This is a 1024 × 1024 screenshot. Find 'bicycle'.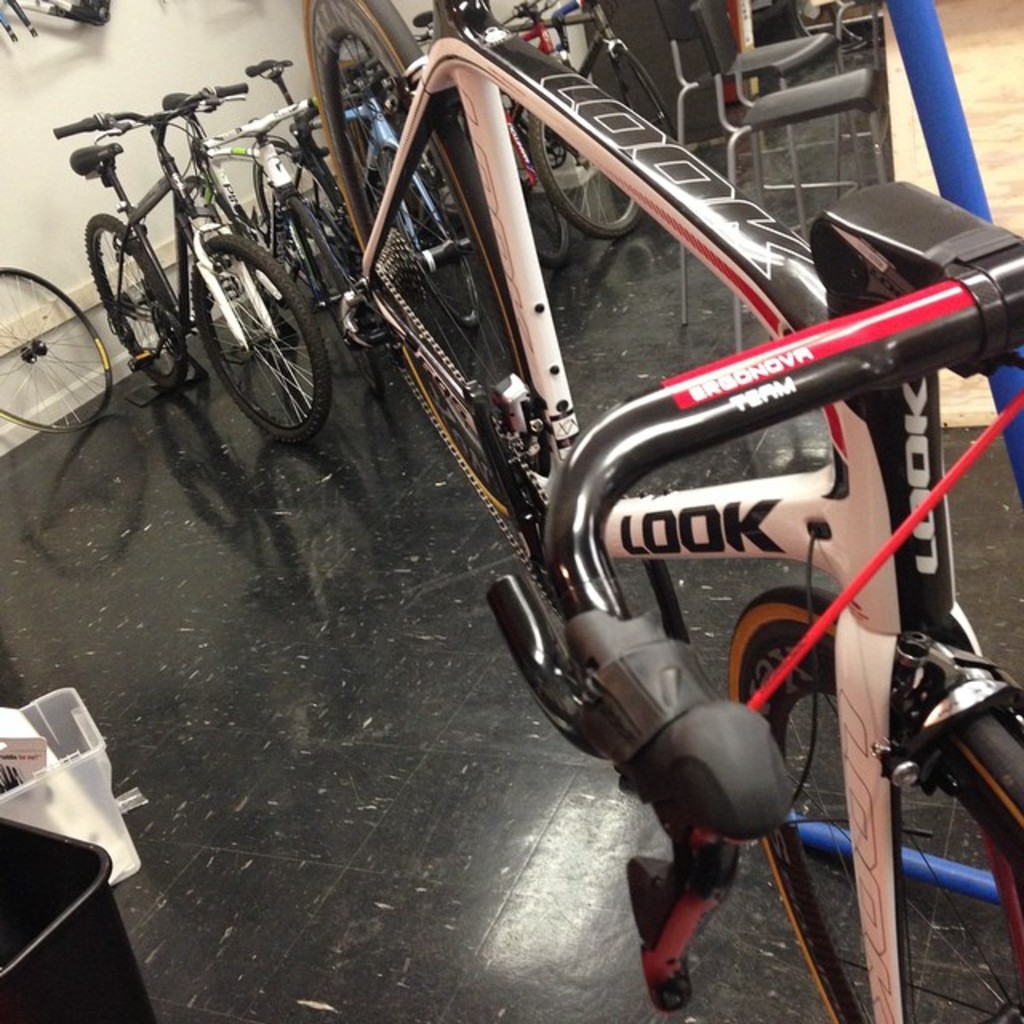
Bounding box: <box>243,54,474,341</box>.
